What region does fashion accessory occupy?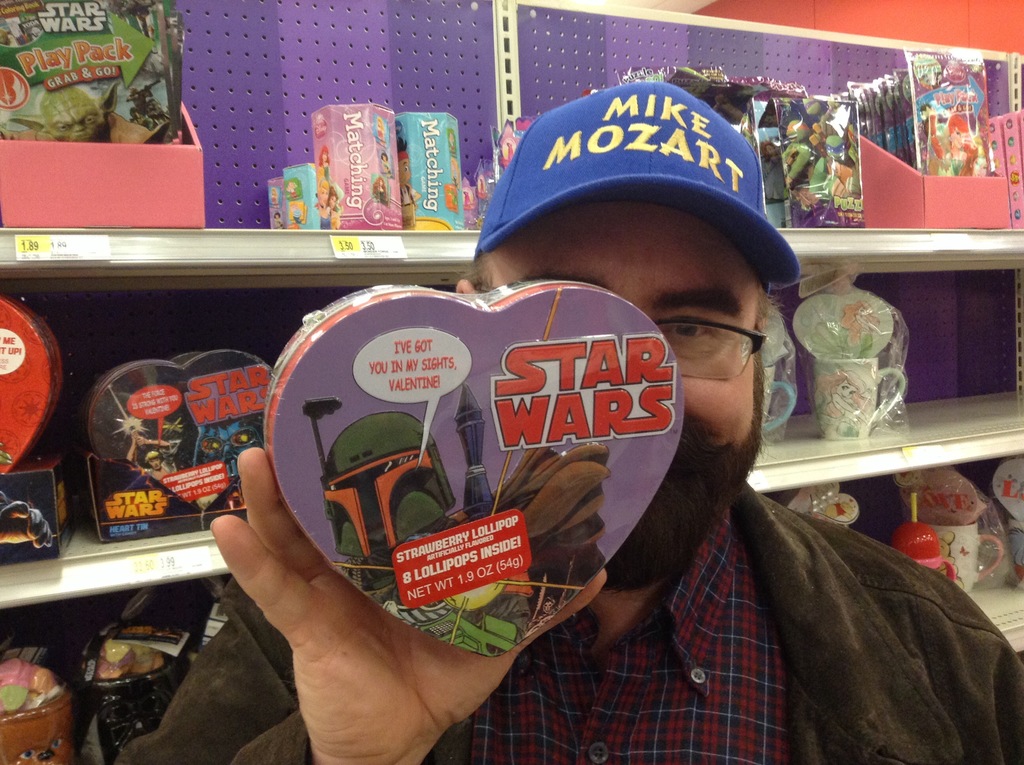
l=653, t=314, r=770, b=383.
